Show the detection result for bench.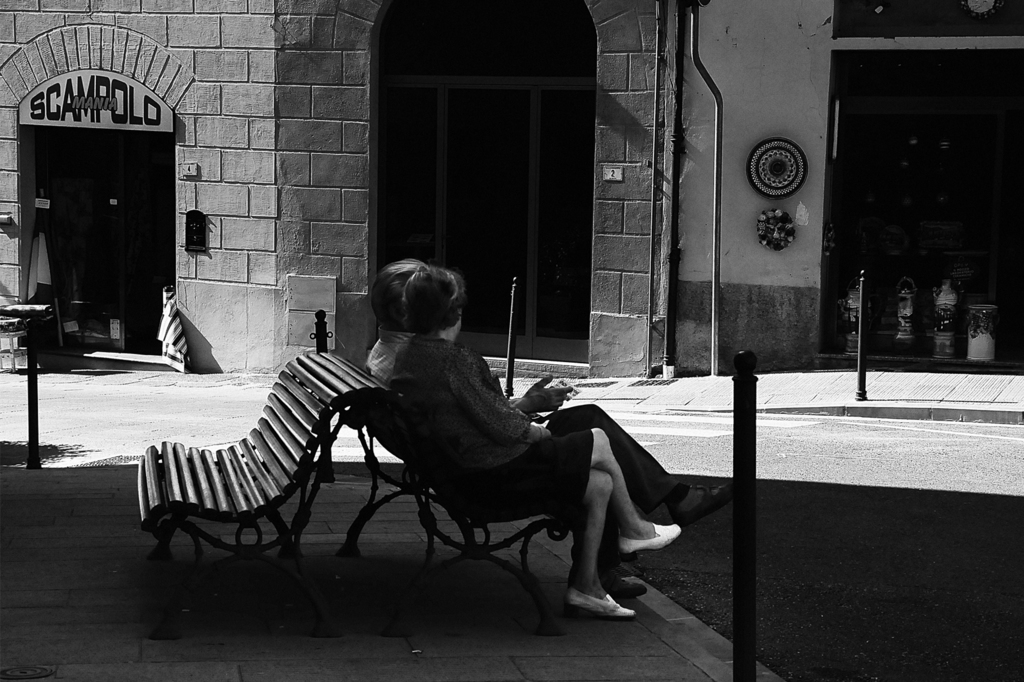
<box>132,345,428,589</box>.
